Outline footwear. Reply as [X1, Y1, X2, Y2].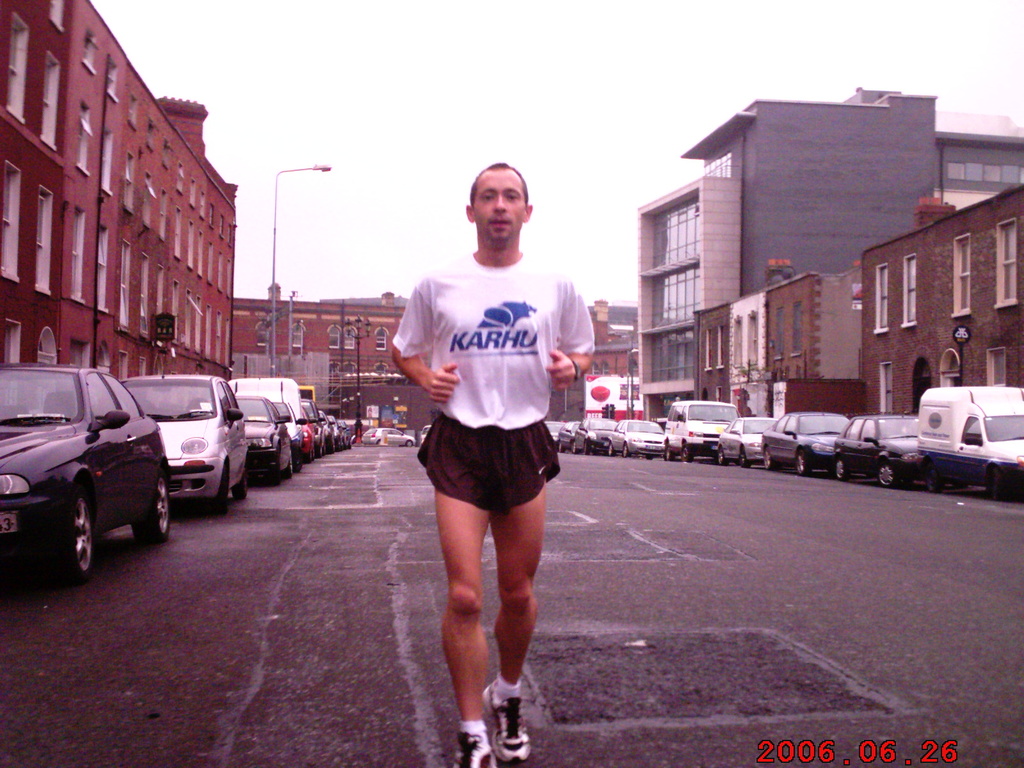
[458, 726, 490, 767].
